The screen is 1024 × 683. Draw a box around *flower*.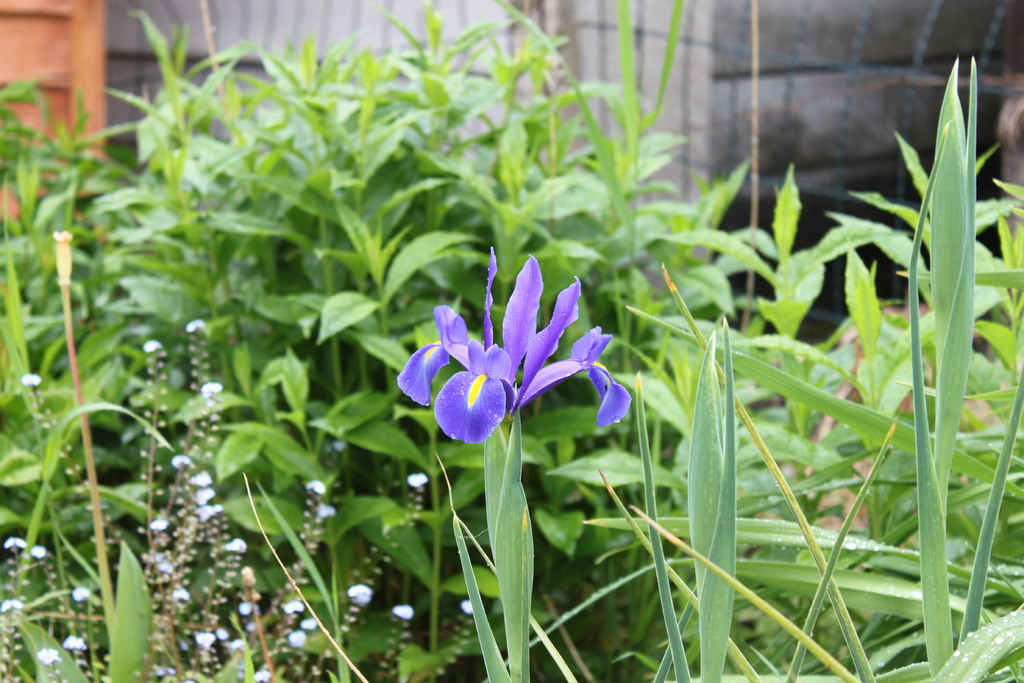
left=392, top=607, right=414, bottom=622.
